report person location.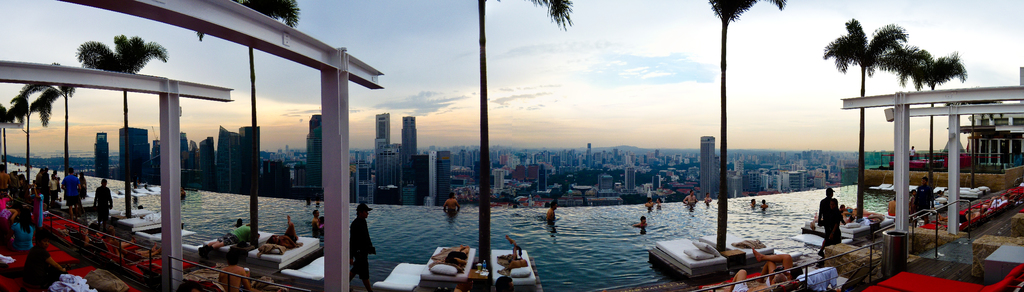
Report: box=[989, 192, 1023, 207].
